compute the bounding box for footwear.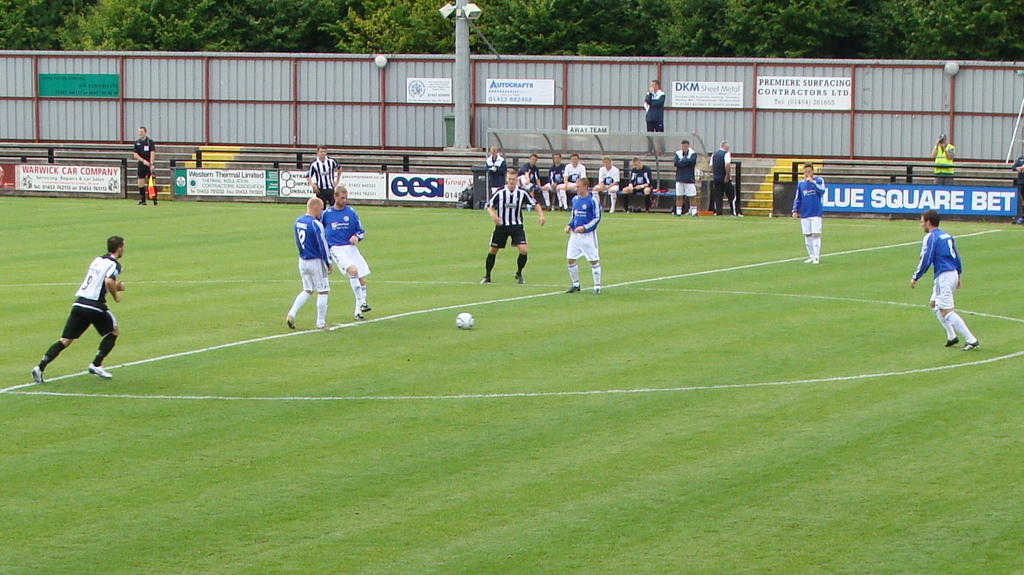
<region>31, 365, 42, 385</region>.
